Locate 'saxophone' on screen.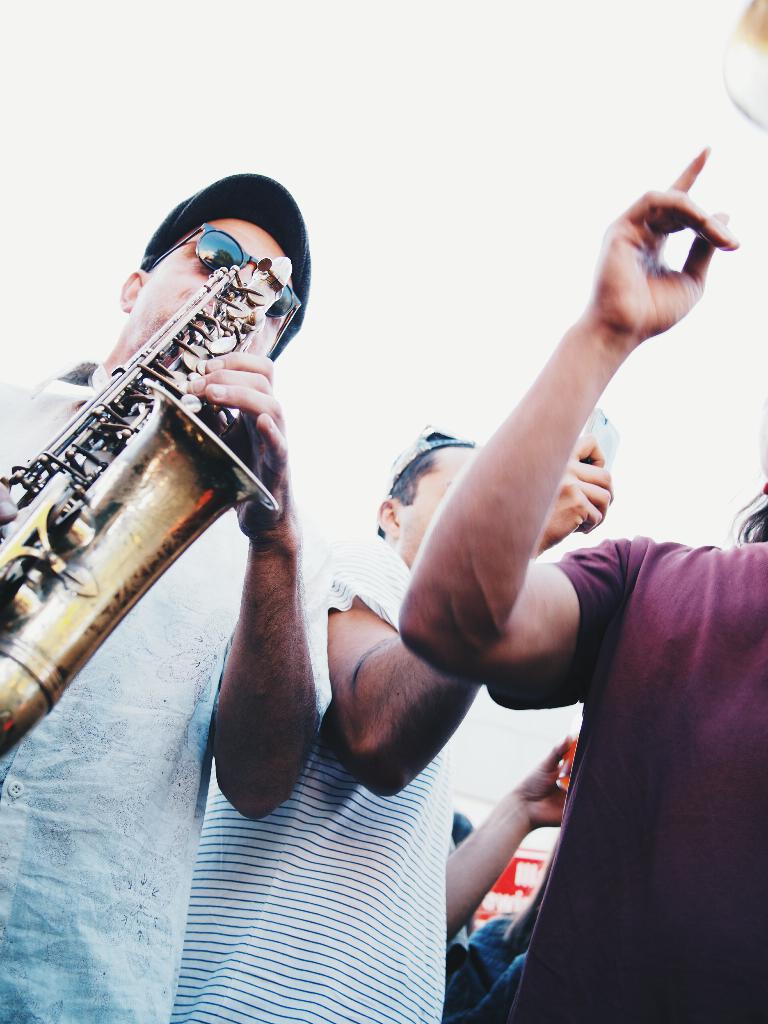
On screen at [left=0, top=255, right=303, bottom=762].
